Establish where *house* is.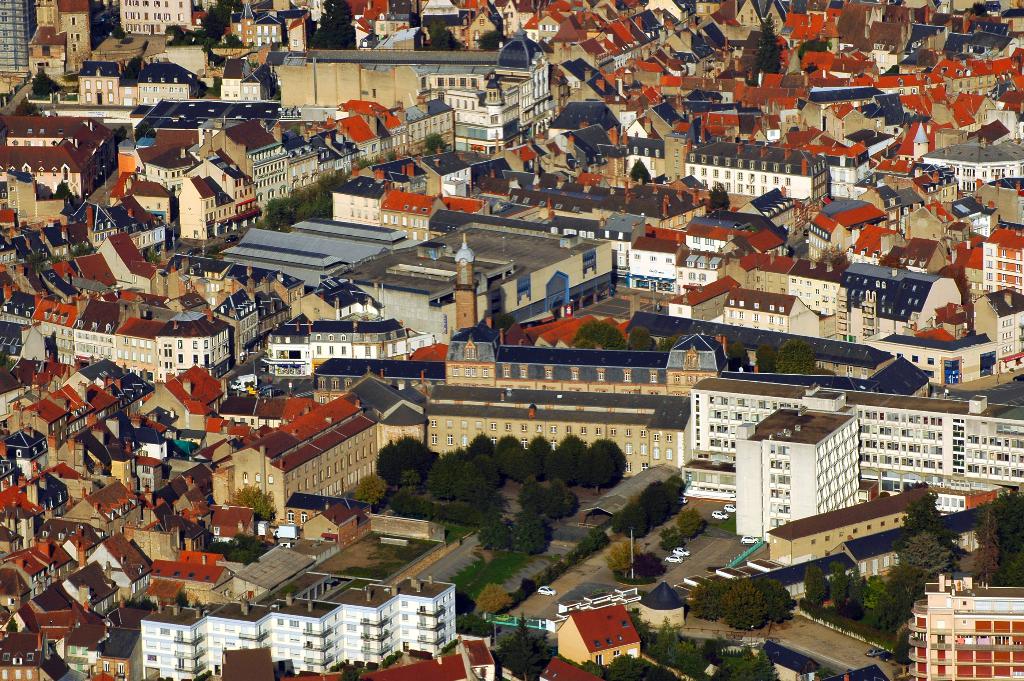
Established at Rect(207, 119, 295, 197).
